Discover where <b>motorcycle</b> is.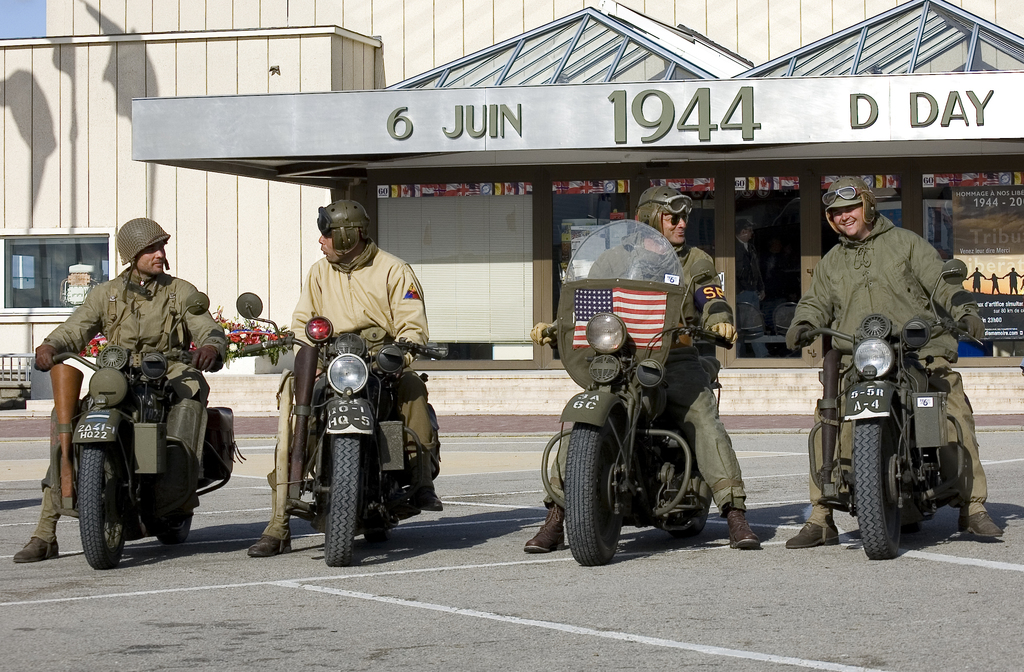
Discovered at box=[791, 261, 999, 564].
